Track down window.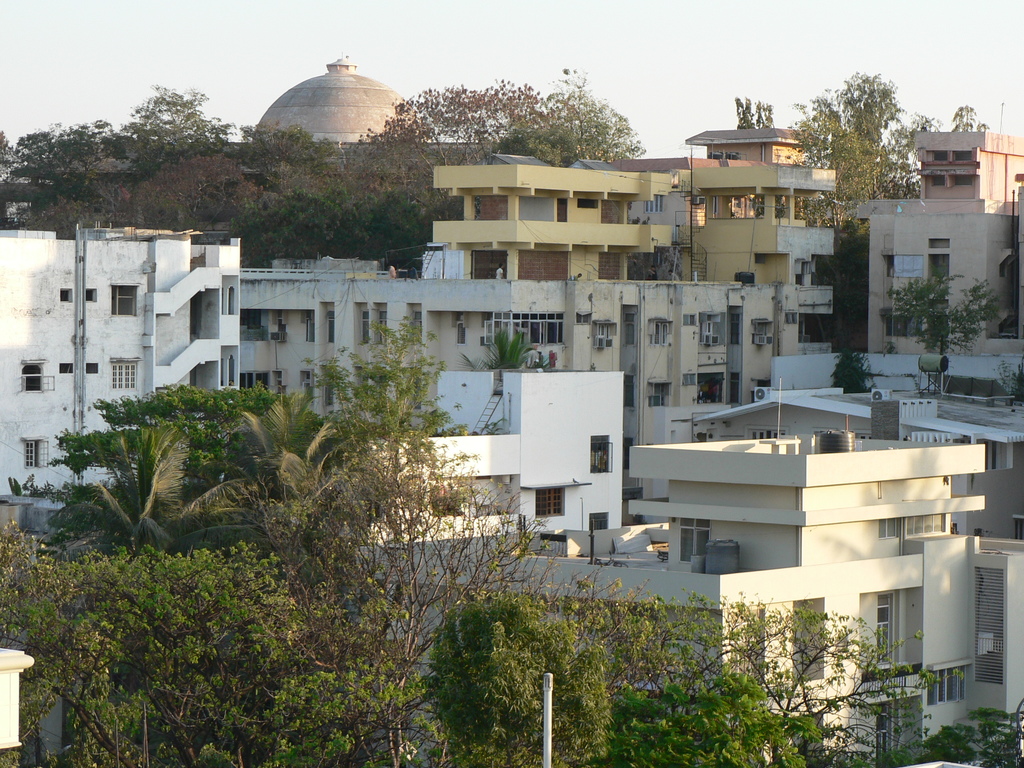
Tracked to box=[877, 519, 898, 538].
